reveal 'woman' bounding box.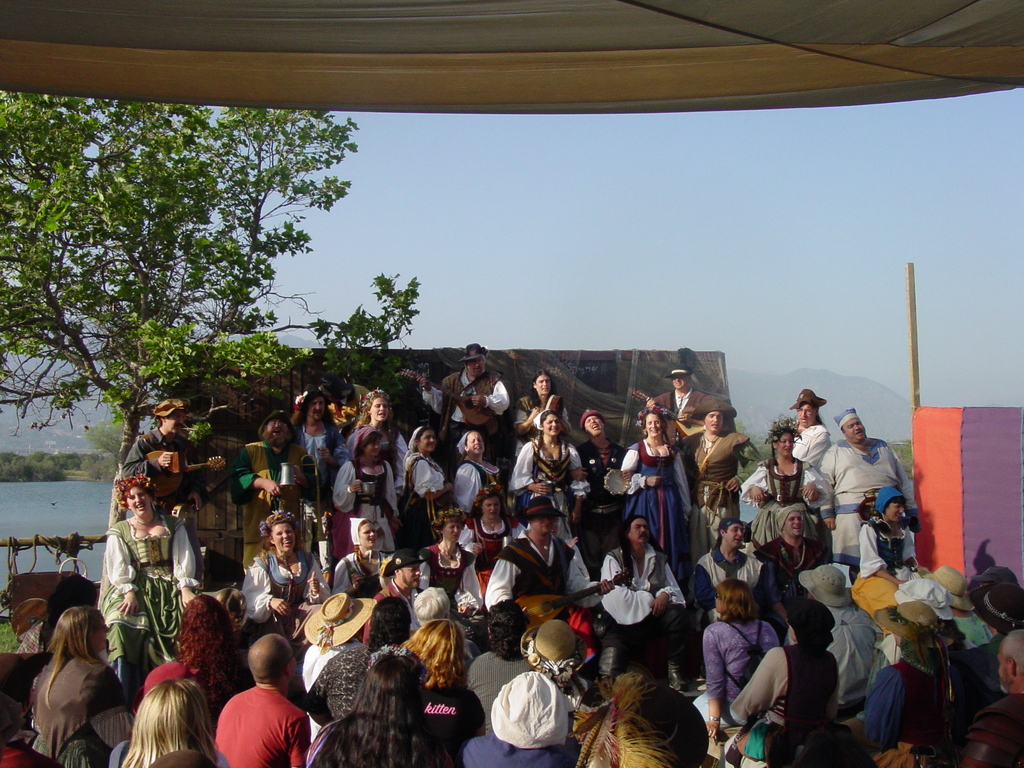
Revealed: [x1=619, y1=409, x2=698, y2=601].
